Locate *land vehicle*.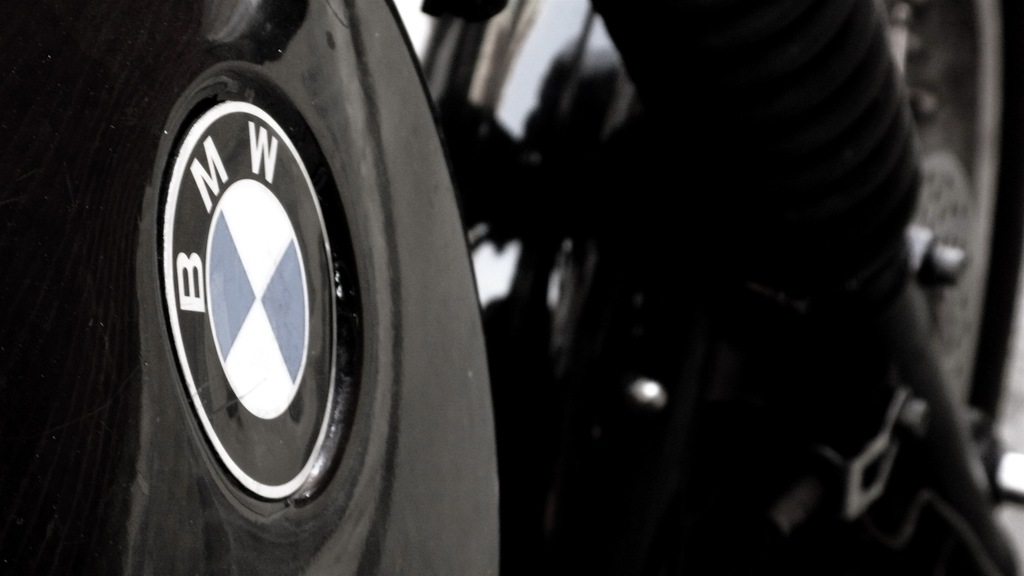
Bounding box: bbox=(0, 0, 1023, 575).
